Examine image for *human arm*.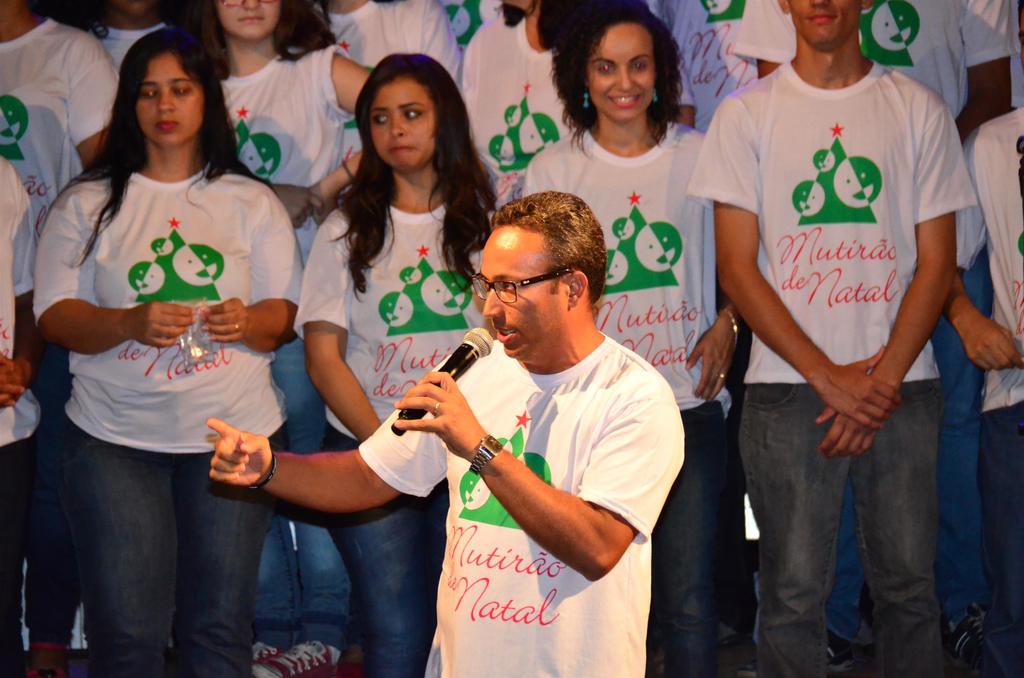
Examination result: detection(294, 50, 365, 223).
